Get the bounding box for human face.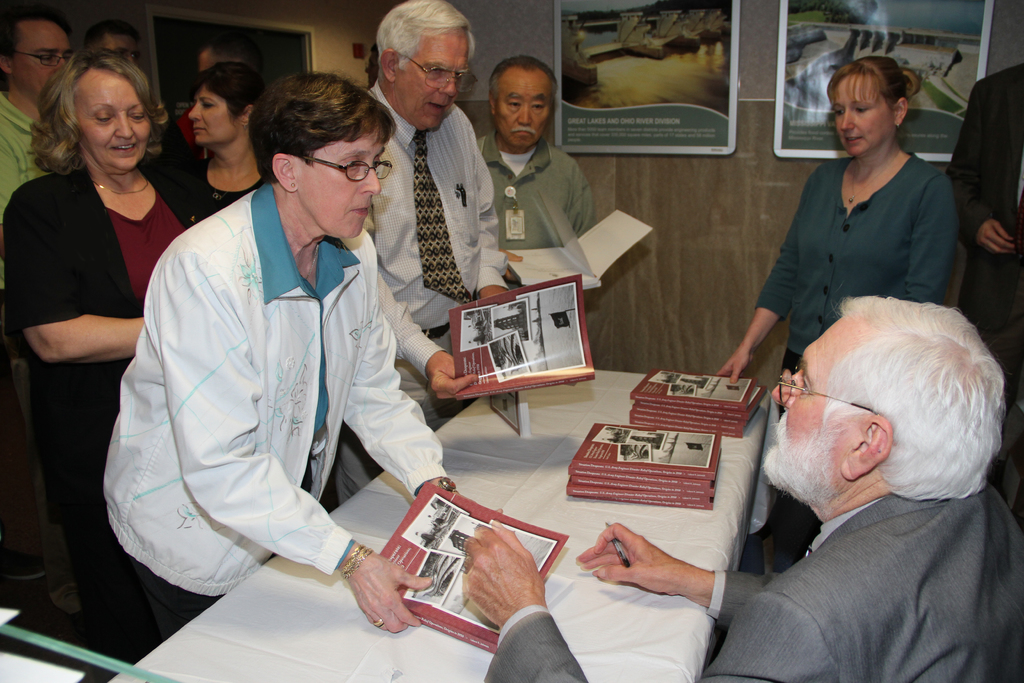
(292, 122, 391, 243).
